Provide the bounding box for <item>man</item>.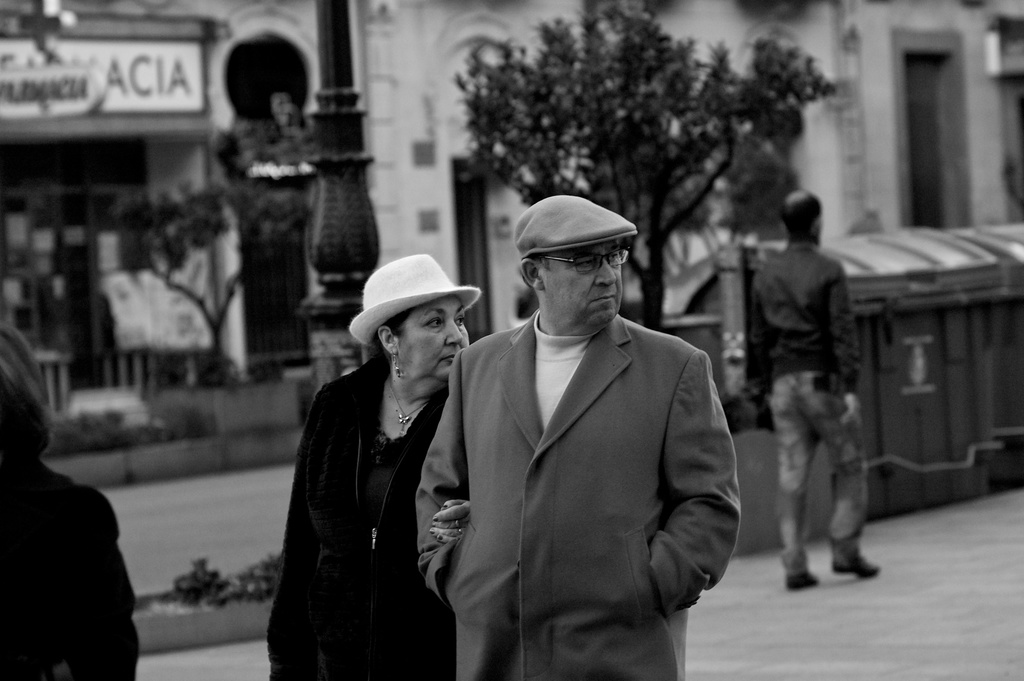
locate(416, 198, 724, 669).
